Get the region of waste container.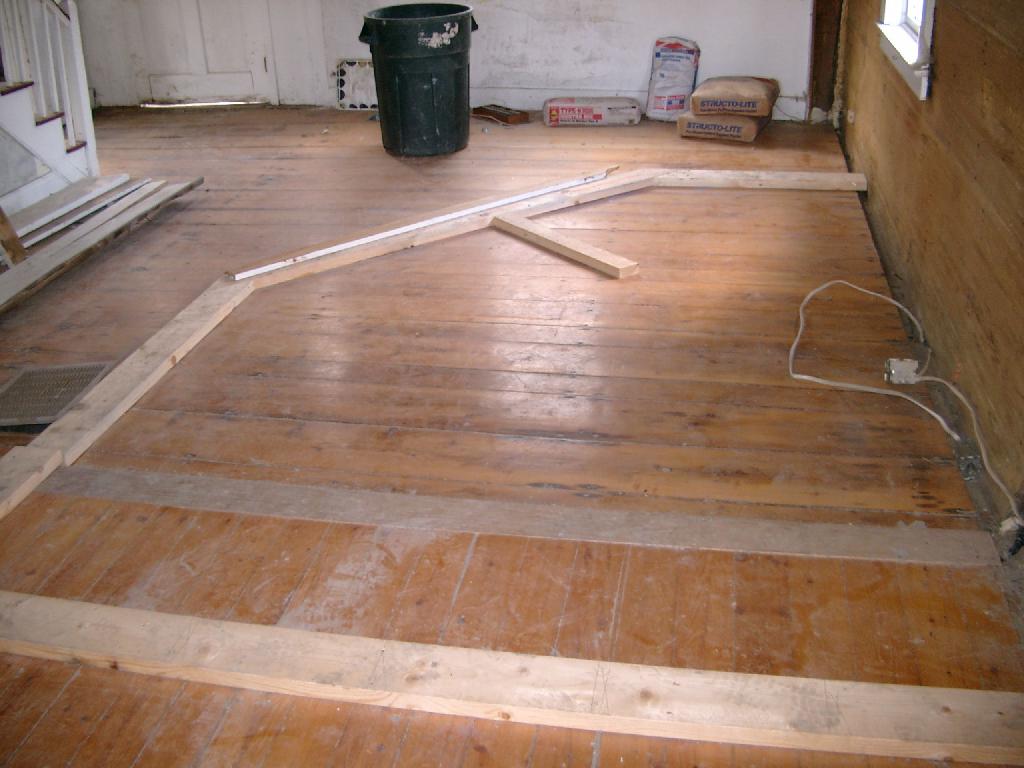
{"left": 355, "top": 0, "right": 477, "bottom": 139}.
